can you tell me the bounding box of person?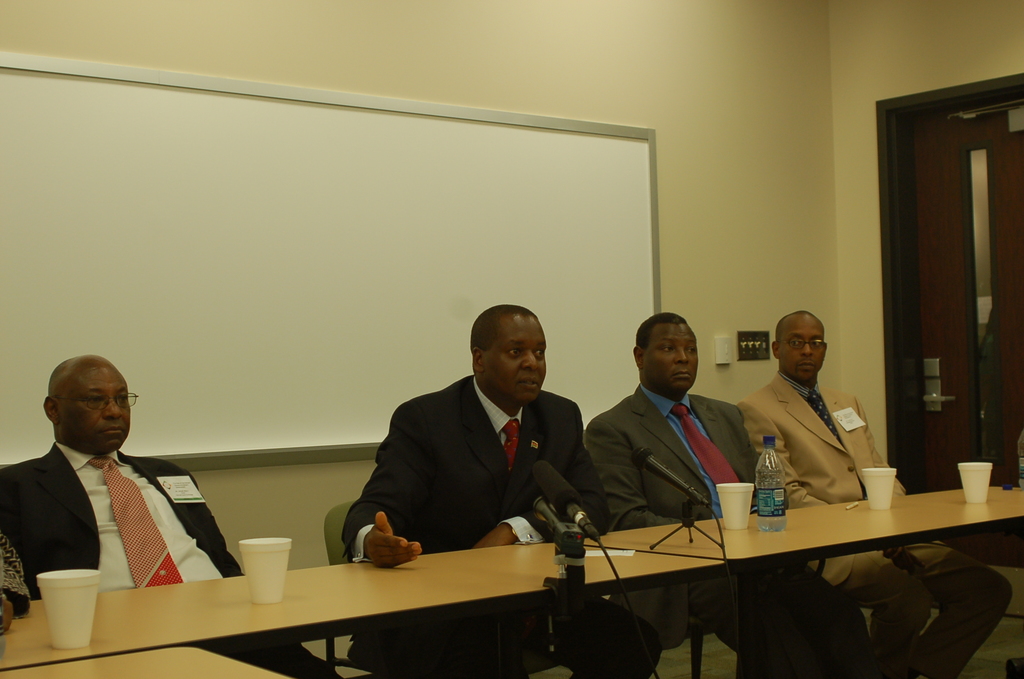
345,302,666,678.
